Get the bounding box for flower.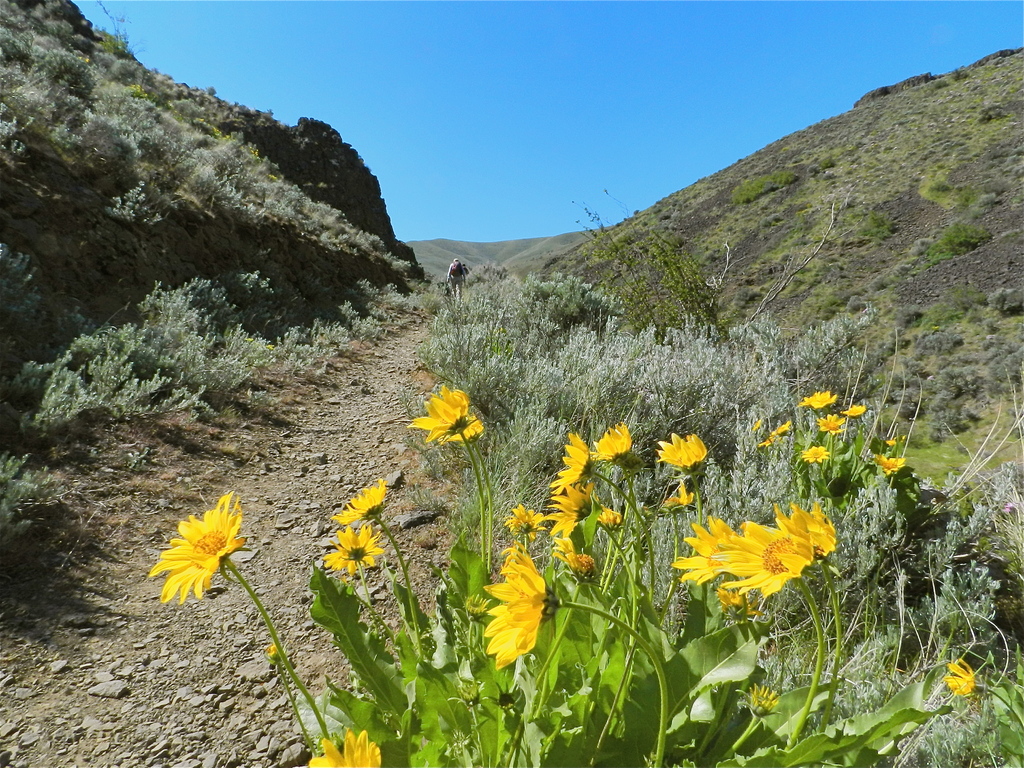
(x1=323, y1=528, x2=391, y2=574).
